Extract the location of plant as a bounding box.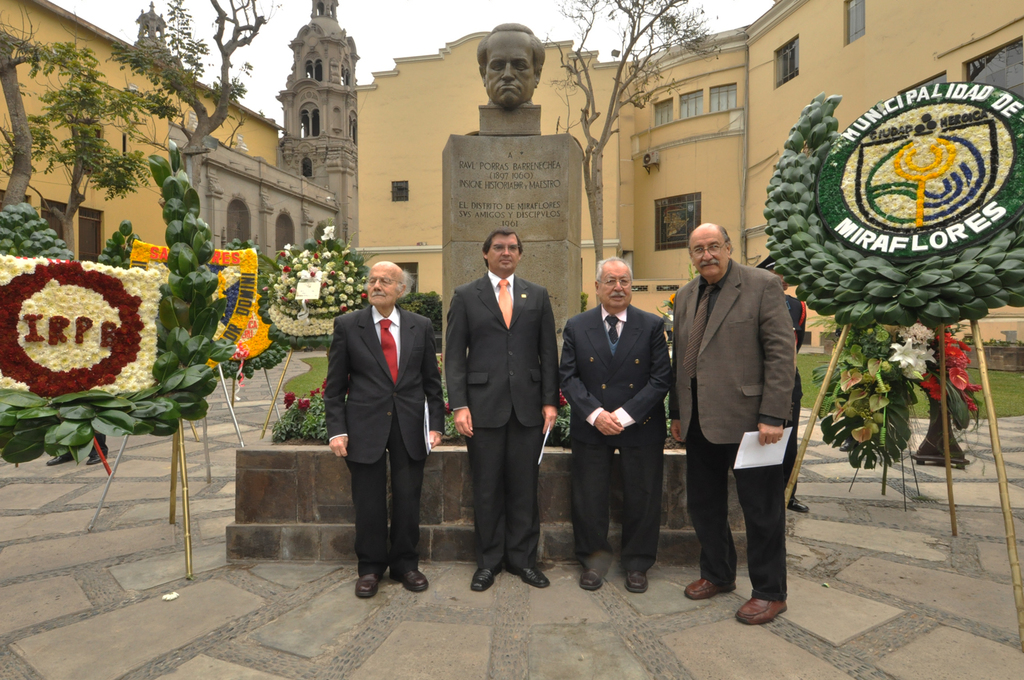
656:394:676:445.
